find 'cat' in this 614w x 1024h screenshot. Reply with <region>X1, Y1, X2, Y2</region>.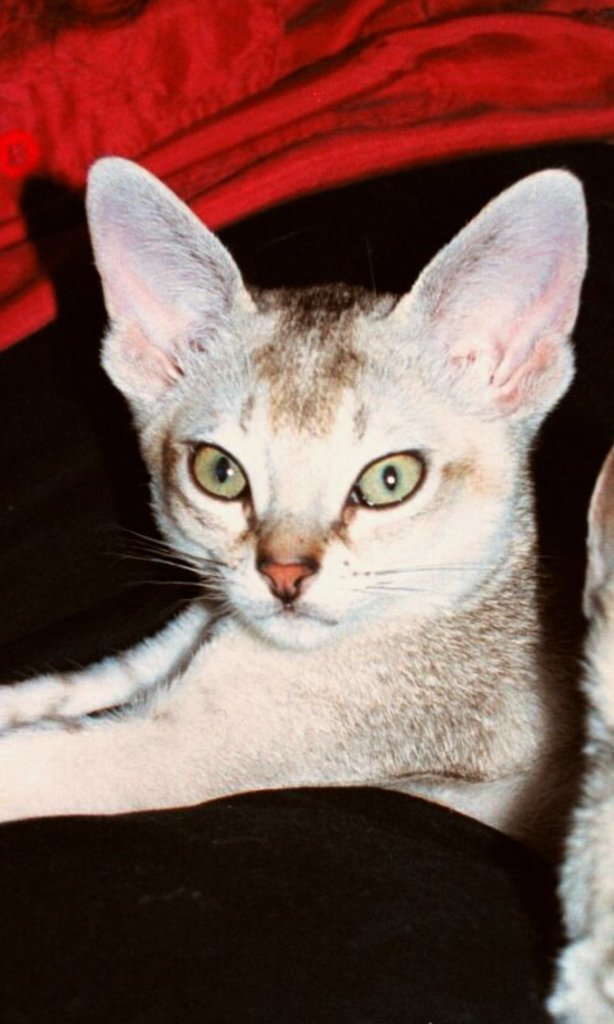
<region>0, 152, 590, 858</region>.
